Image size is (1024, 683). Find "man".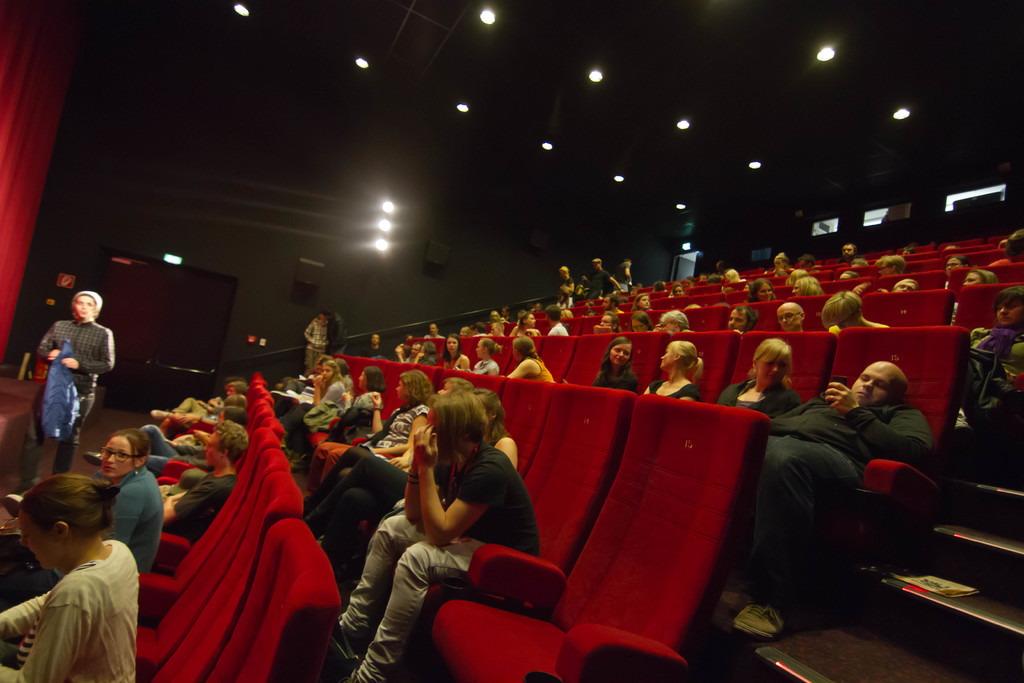
<box>154,420,250,547</box>.
